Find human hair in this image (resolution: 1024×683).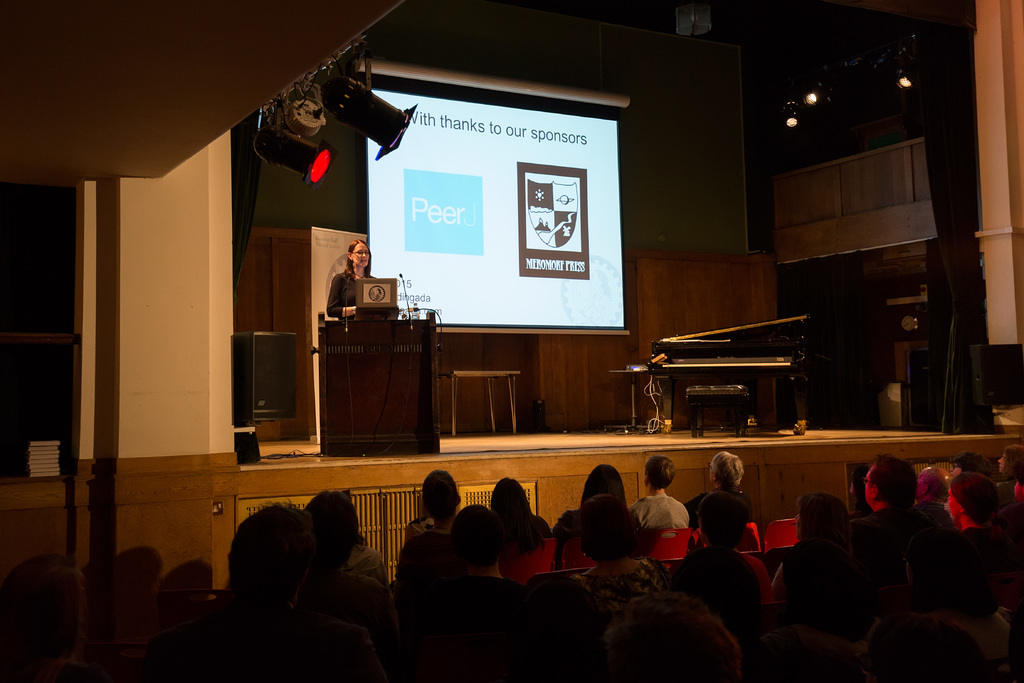
420 468 461 525.
